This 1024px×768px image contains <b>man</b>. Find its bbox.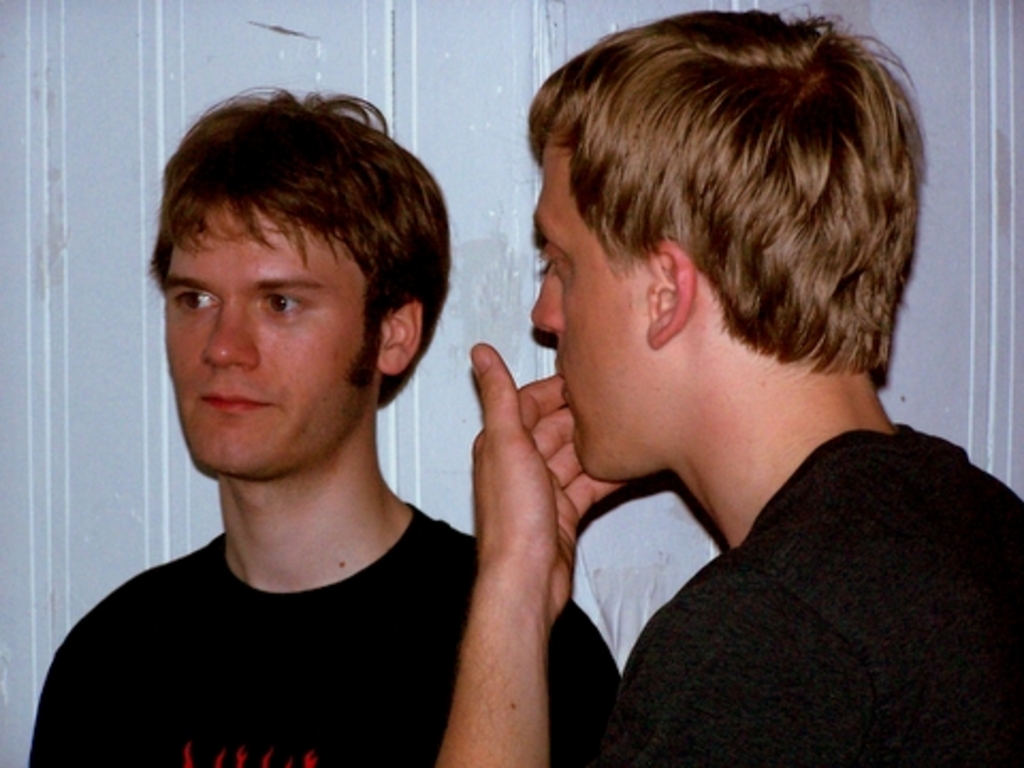
Rect(433, 0, 1022, 766).
